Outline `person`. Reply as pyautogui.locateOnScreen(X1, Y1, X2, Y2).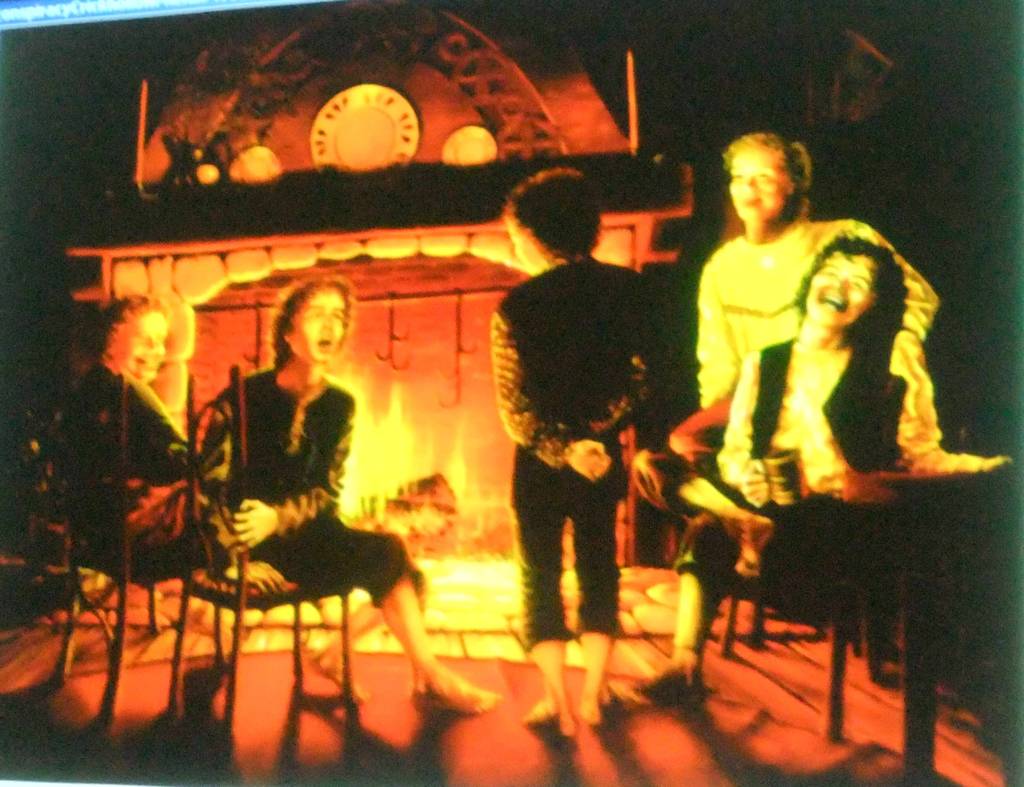
pyautogui.locateOnScreen(696, 128, 940, 412).
